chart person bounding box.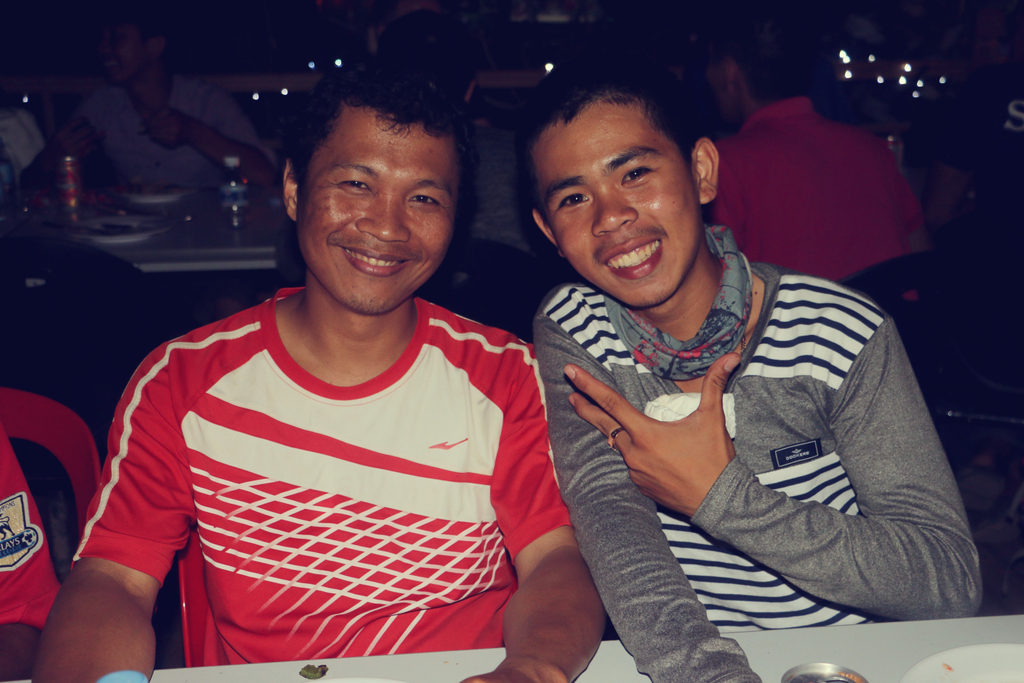
Charted: 530/73/981/682.
